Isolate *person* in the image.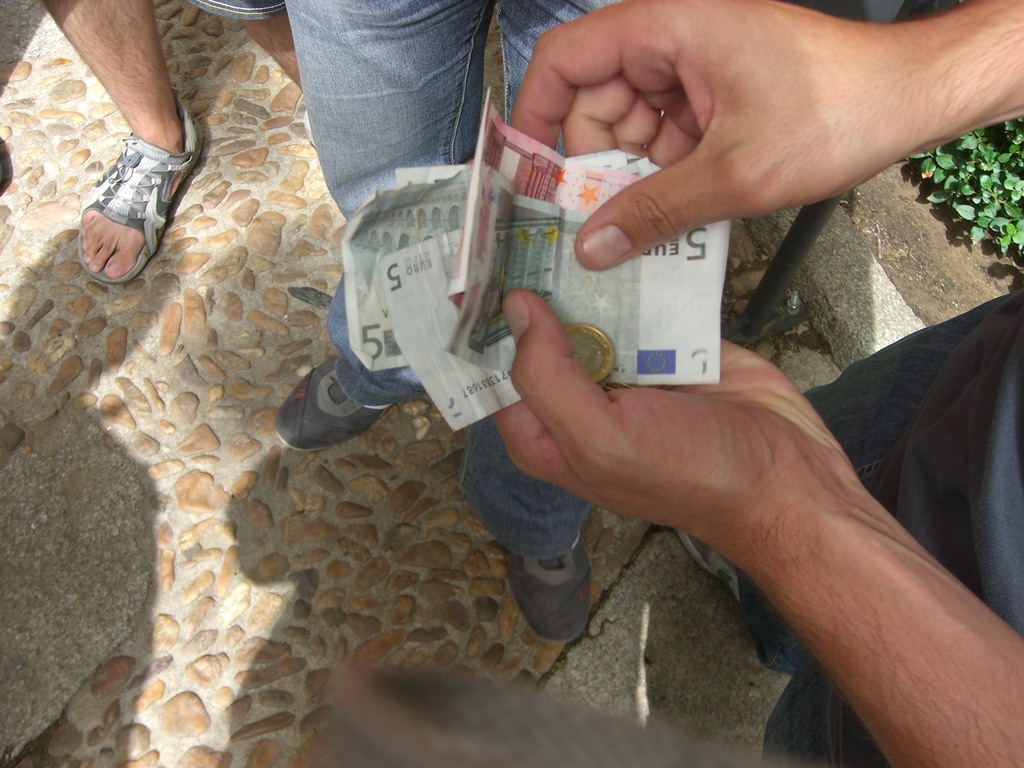
Isolated region: [left=489, top=0, right=1023, bottom=767].
